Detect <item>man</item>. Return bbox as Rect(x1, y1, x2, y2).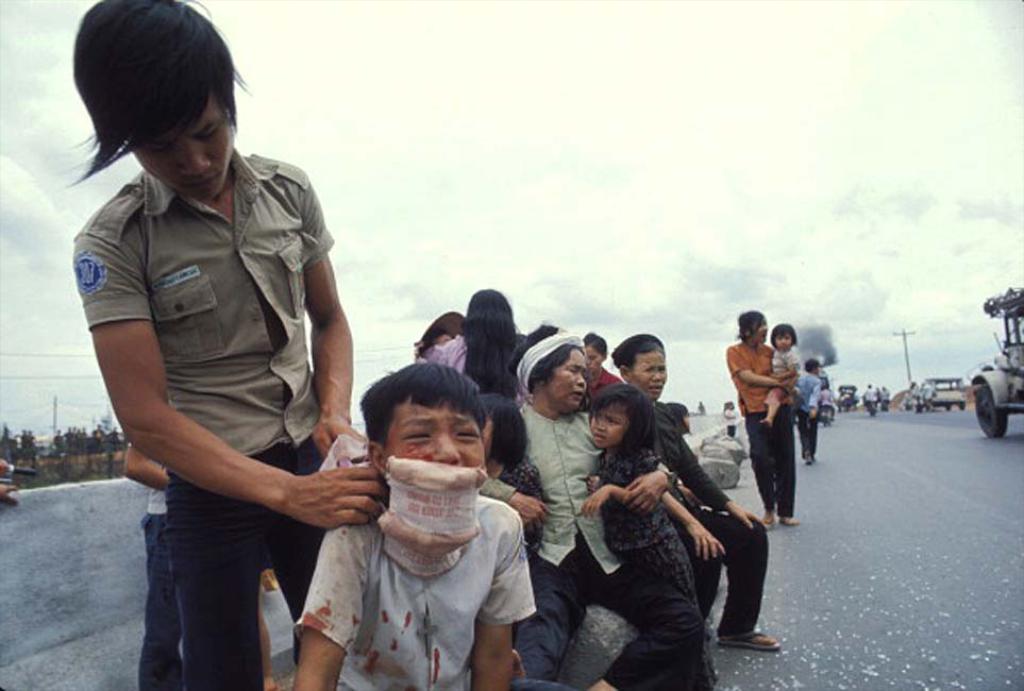
Rect(796, 359, 821, 468).
